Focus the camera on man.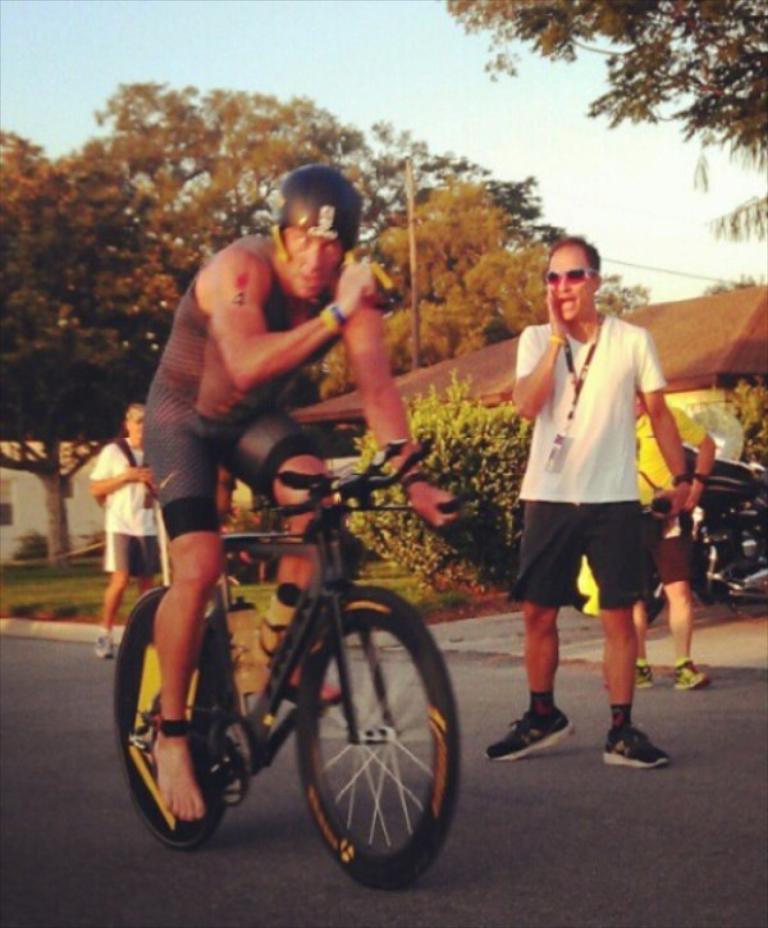
Focus region: bbox=(140, 157, 468, 824).
